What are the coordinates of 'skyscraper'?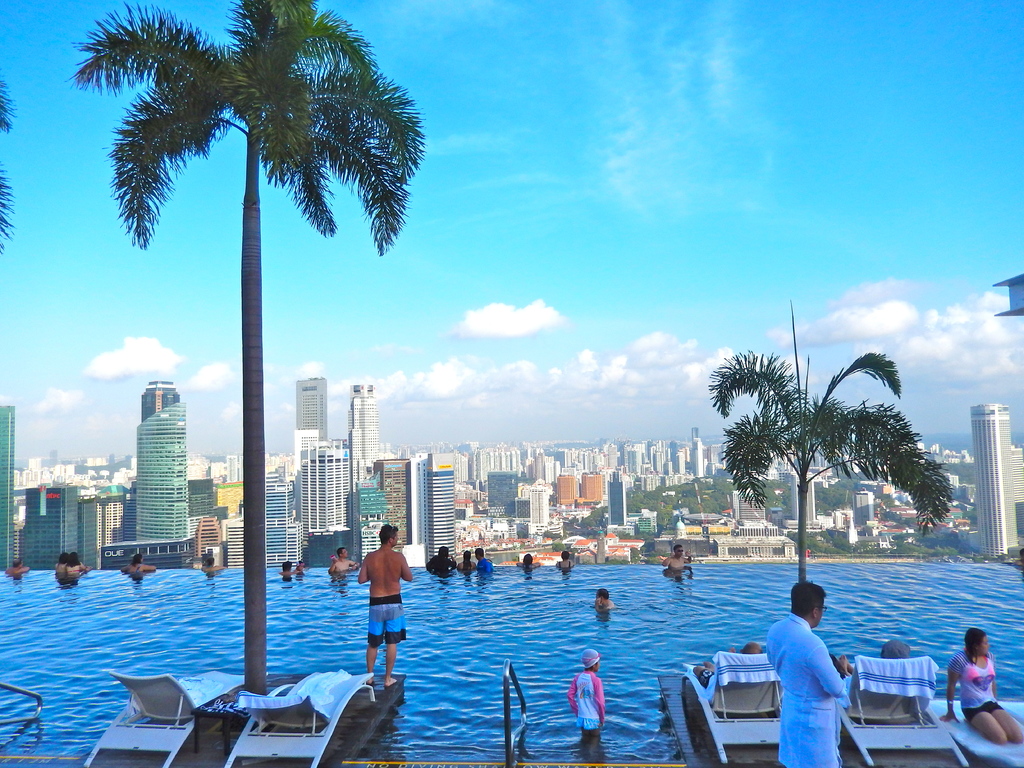
348, 381, 381, 498.
